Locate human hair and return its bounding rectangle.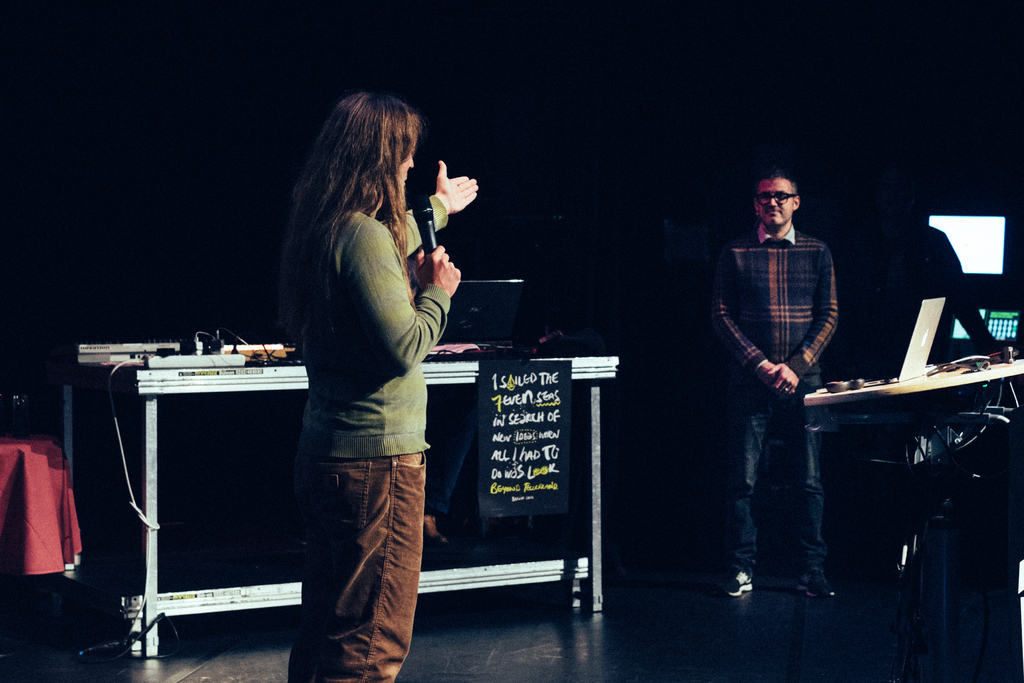
bbox=(294, 83, 430, 326).
